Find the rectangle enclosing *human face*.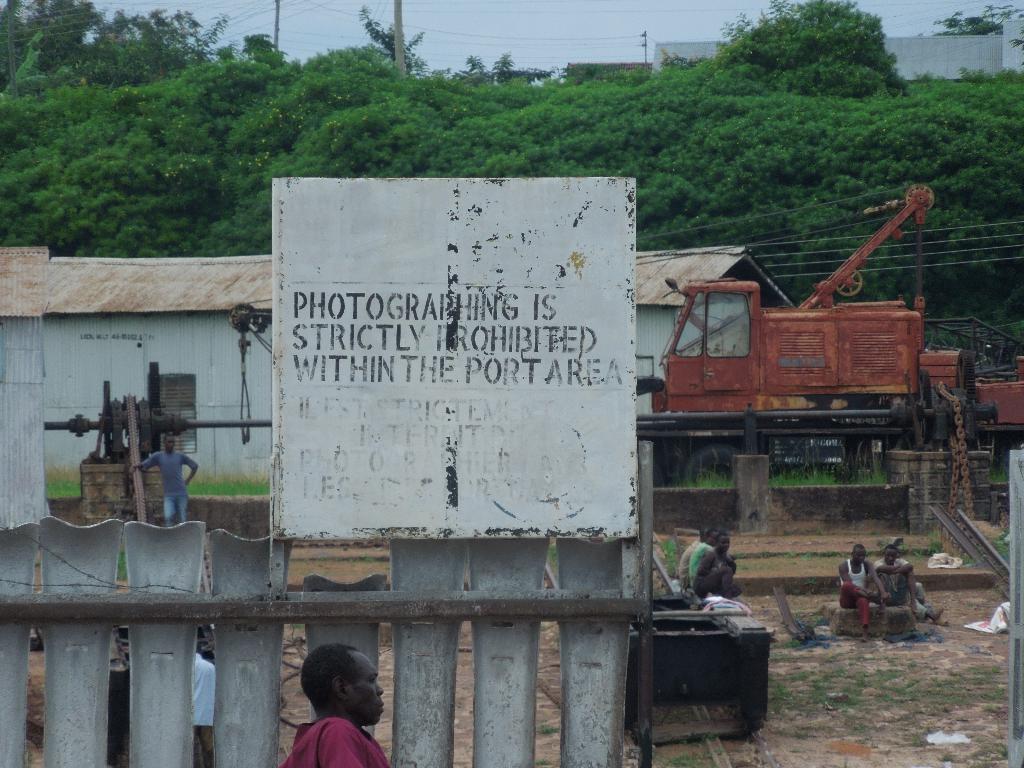
BBox(167, 438, 176, 452).
